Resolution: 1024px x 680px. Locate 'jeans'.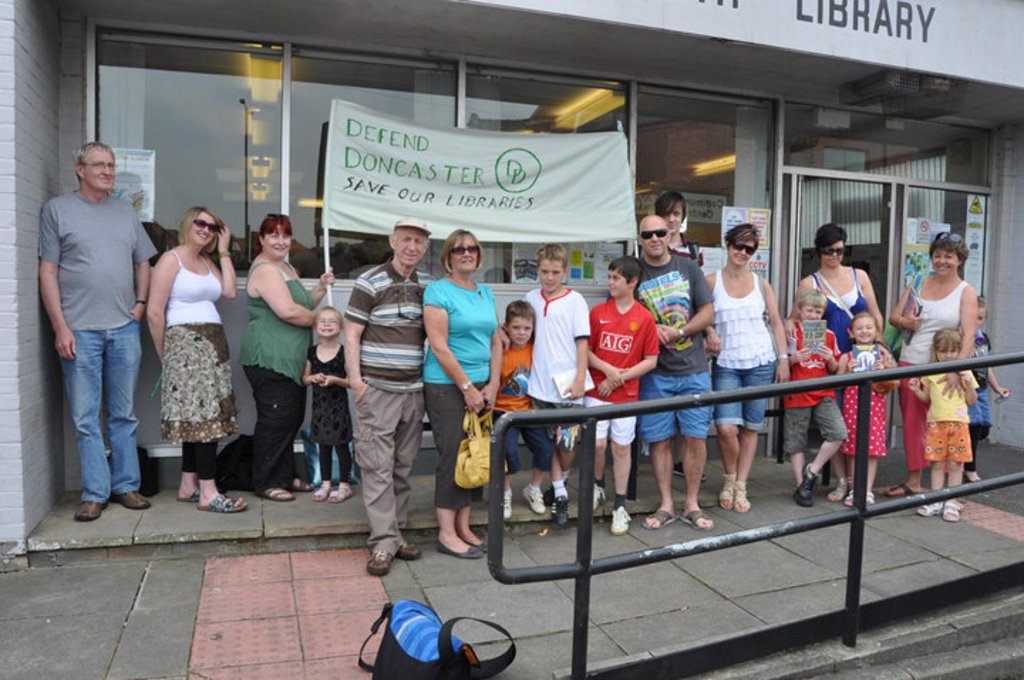
locate(502, 434, 553, 474).
